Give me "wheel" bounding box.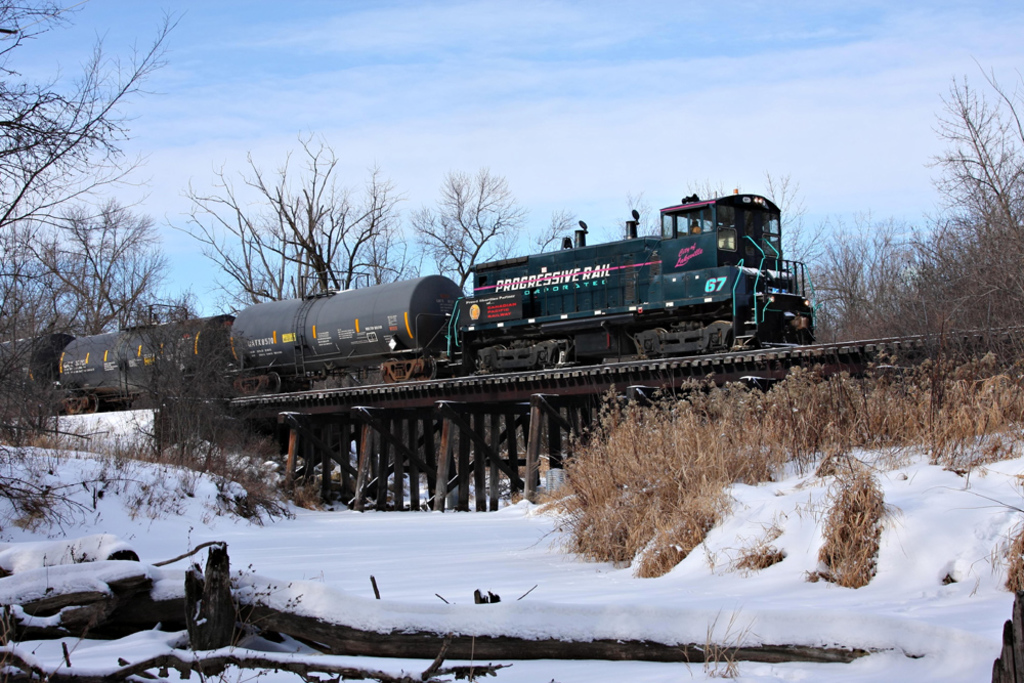
bbox=(697, 314, 744, 355).
